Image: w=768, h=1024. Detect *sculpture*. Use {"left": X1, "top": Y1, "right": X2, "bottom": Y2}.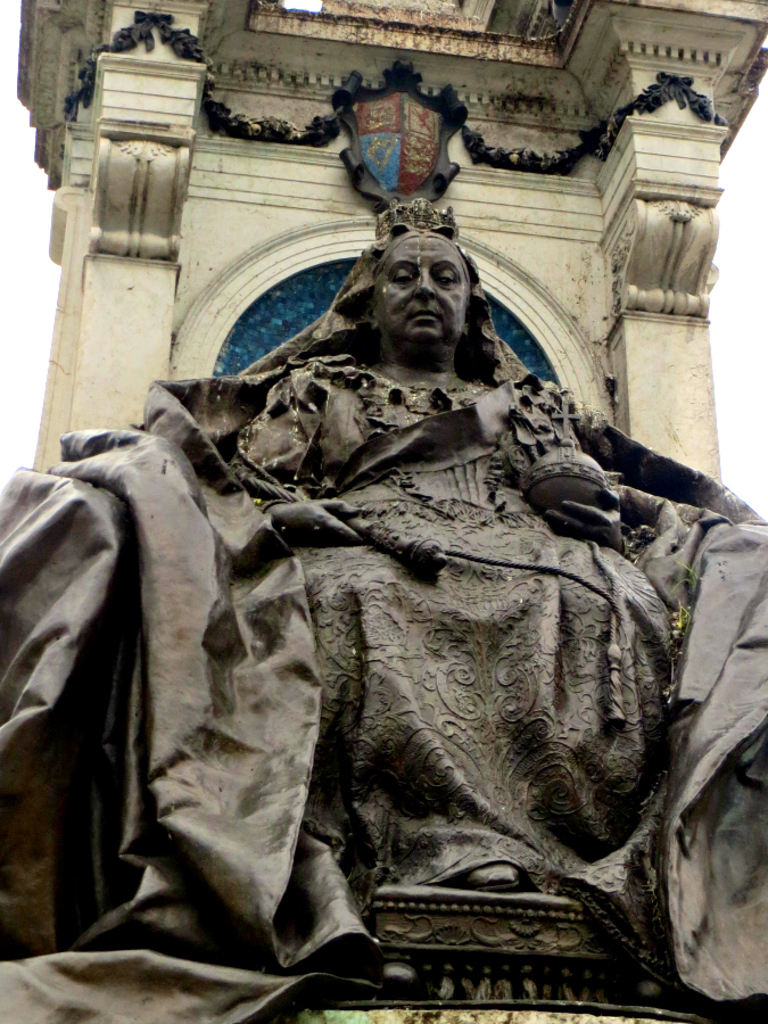
{"left": 0, "top": 190, "right": 767, "bottom": 1023}.
